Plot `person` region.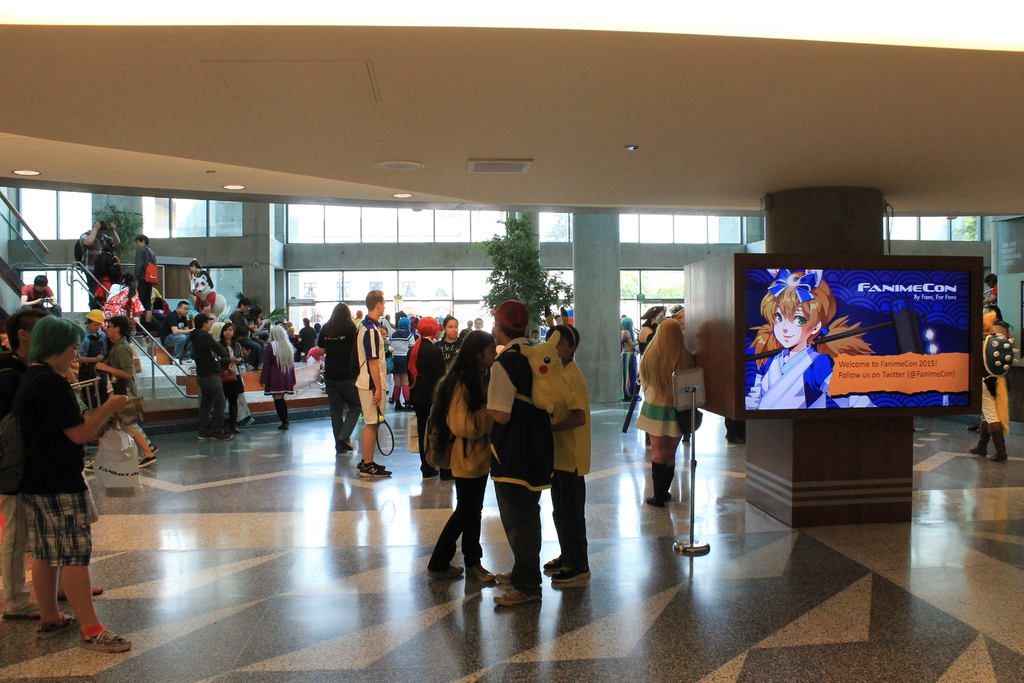
Plotted at region(160, 302, 195, 366).
